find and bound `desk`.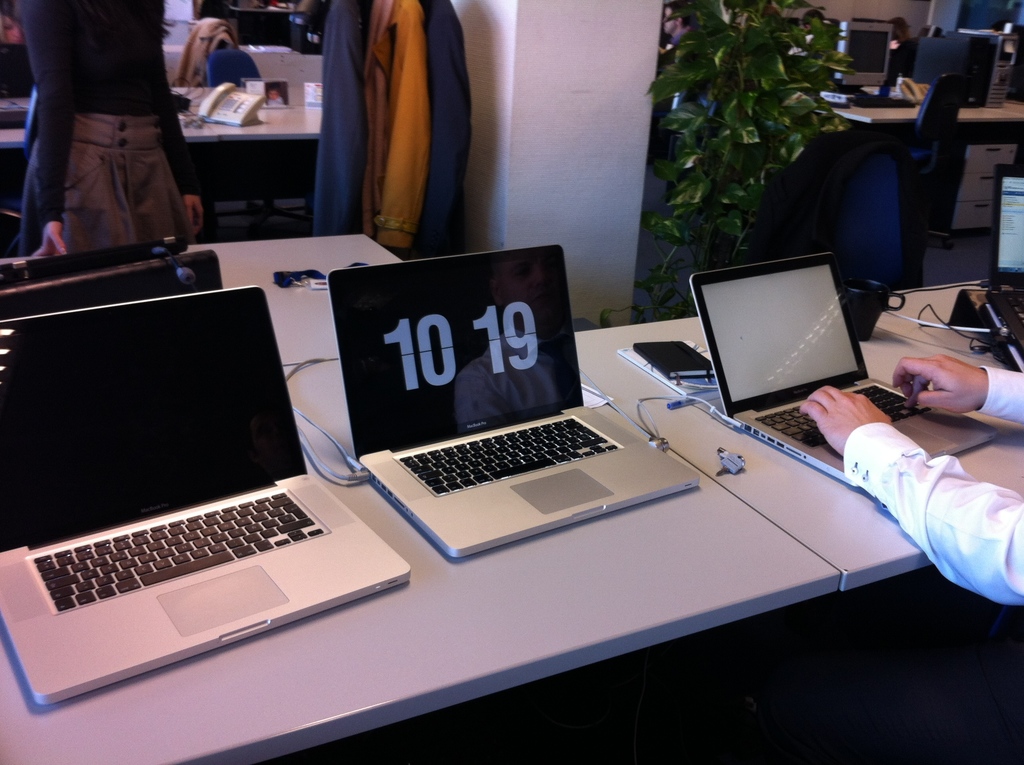
Bound: rect(0, 287, 1023, 732).
